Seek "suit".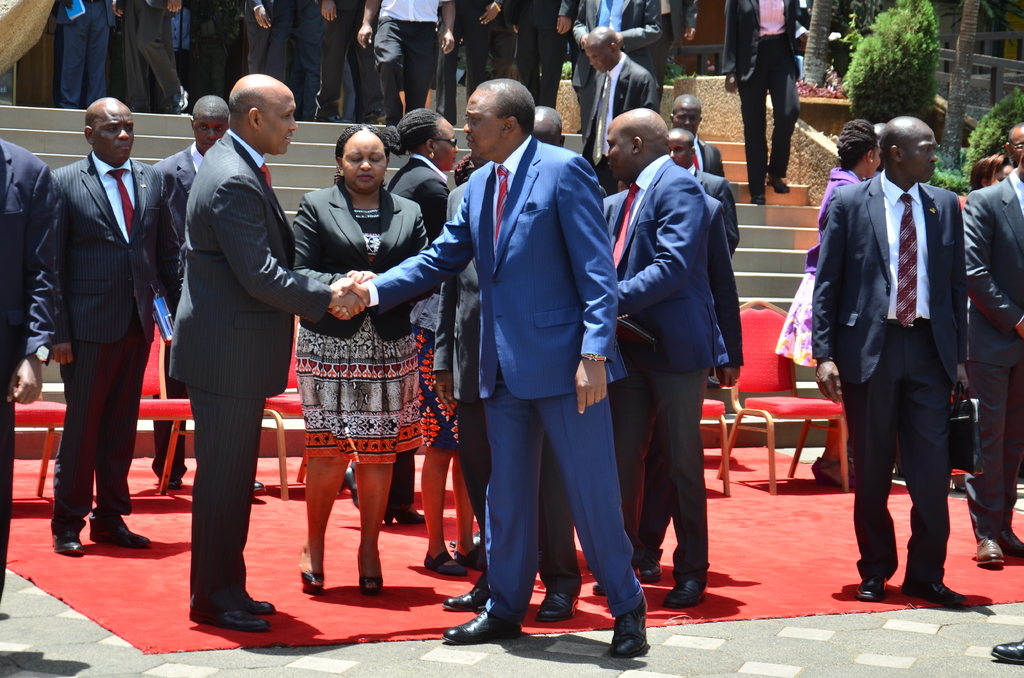
<region>811, 170, 971, 580</region>.
